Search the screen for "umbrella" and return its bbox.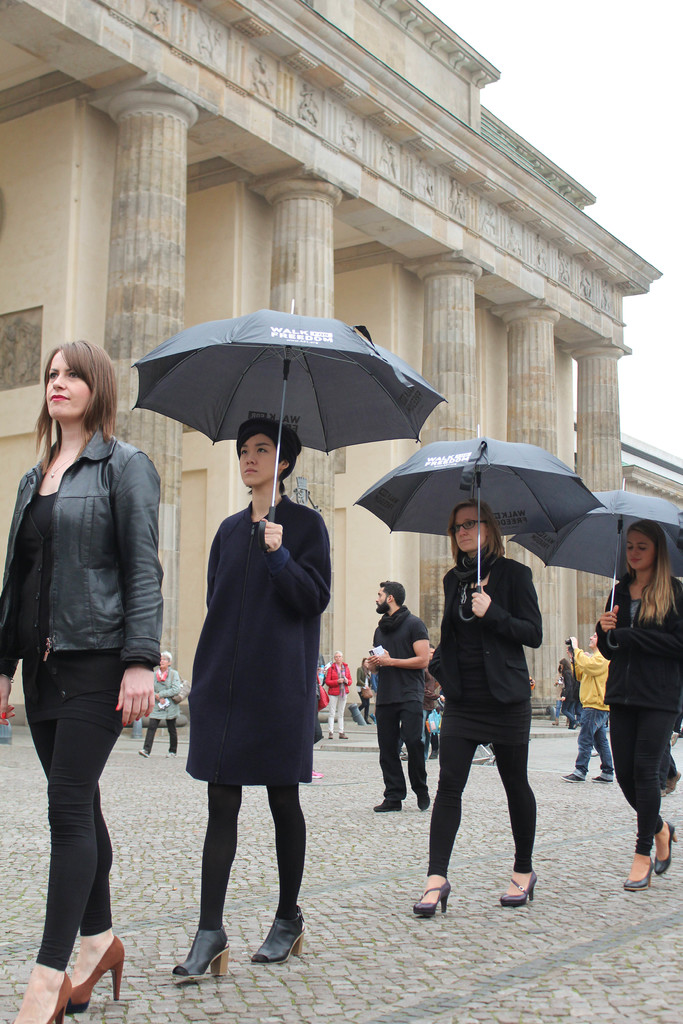
Found: box=[129, 300, 446, 553].
